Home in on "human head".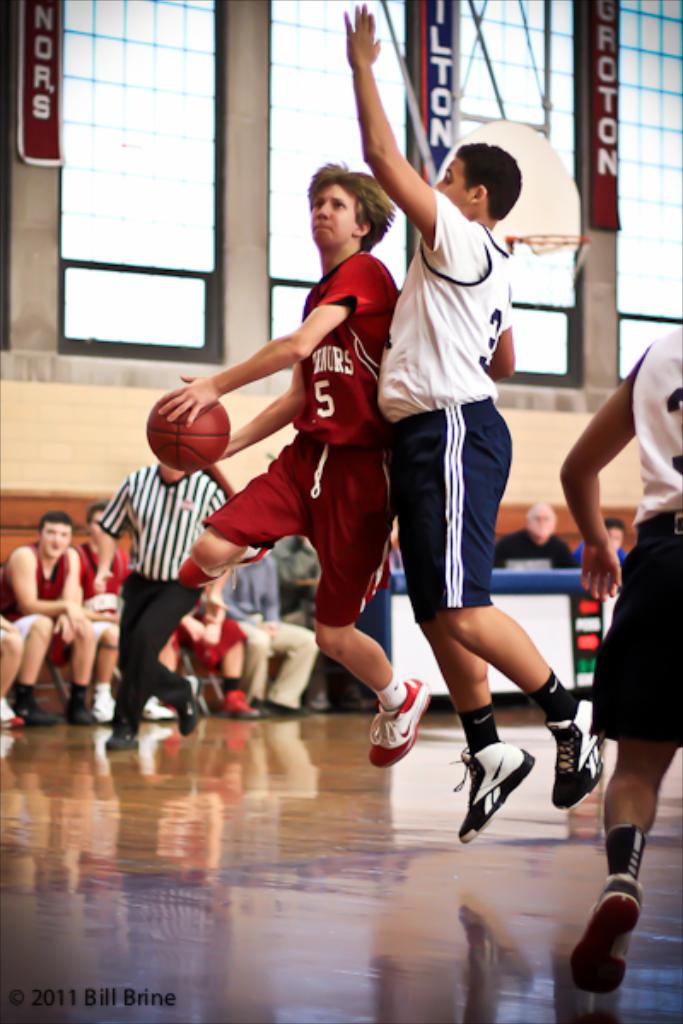
Homed in at <region>302, 150, 388, 236</region>.
